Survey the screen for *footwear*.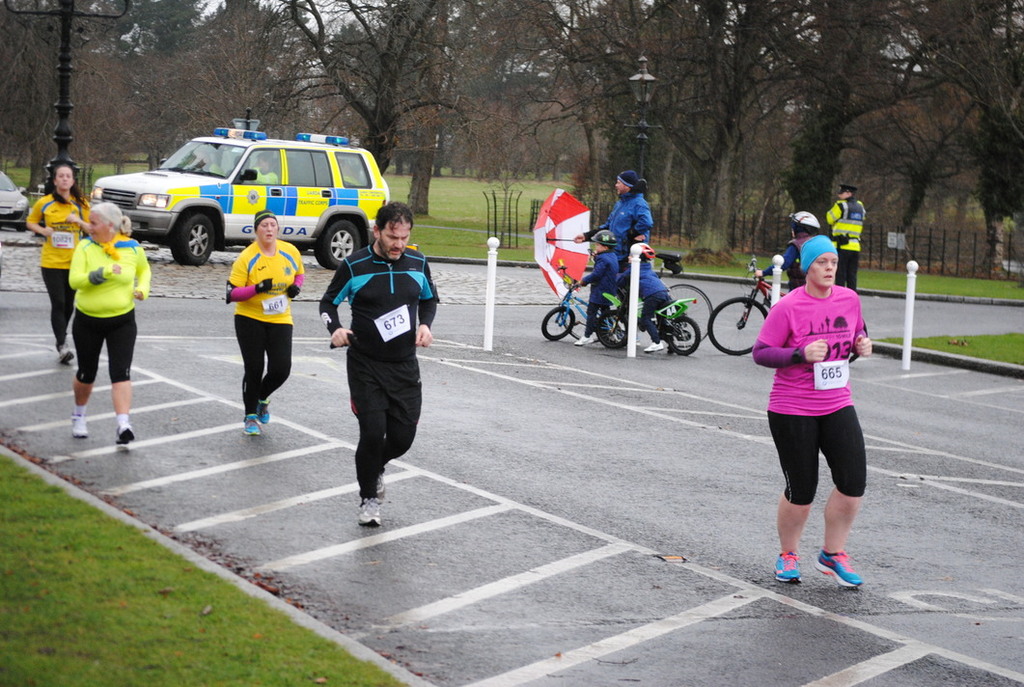
Survey found: (115, 424, 137, 447).
